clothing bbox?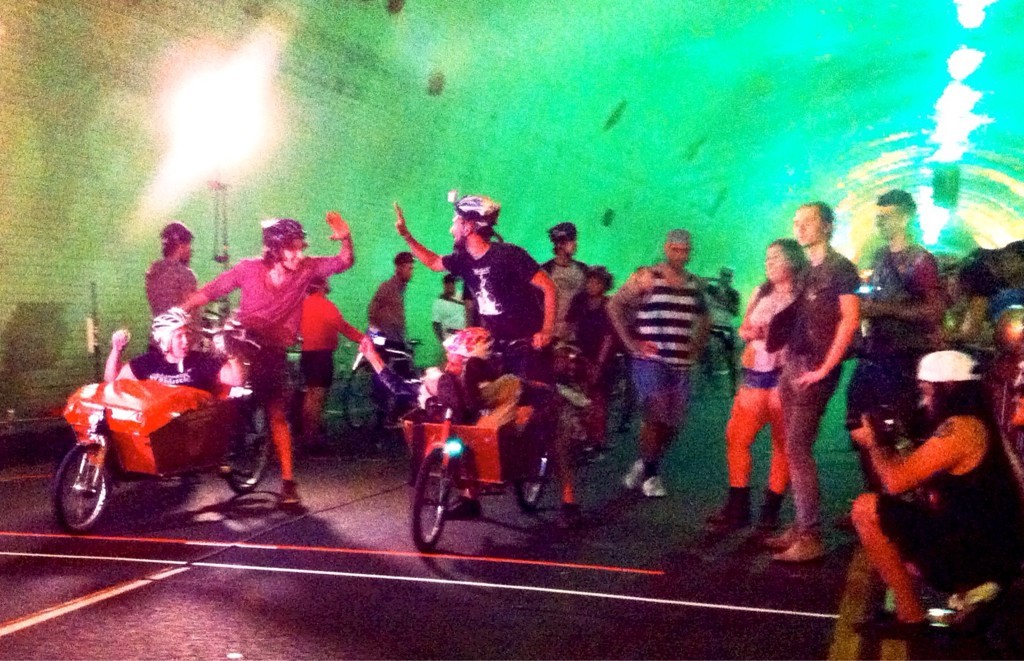
bbox=[842, 234, 946, 497]
